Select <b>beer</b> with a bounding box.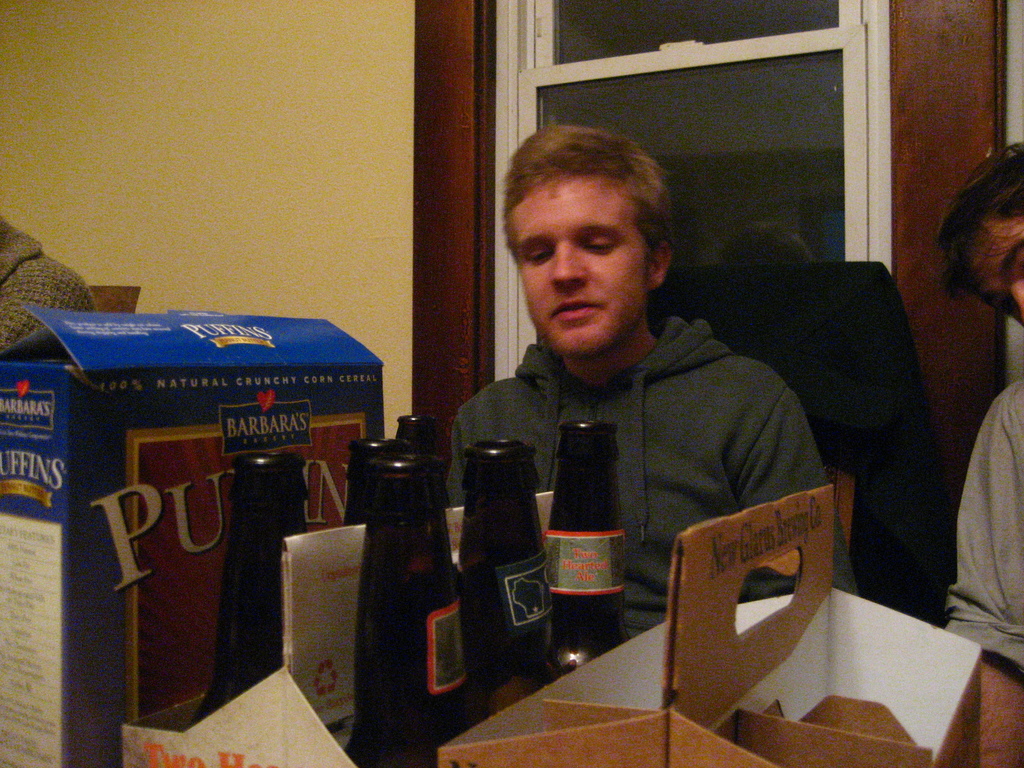
bbox(394, 410, 442, 506).
